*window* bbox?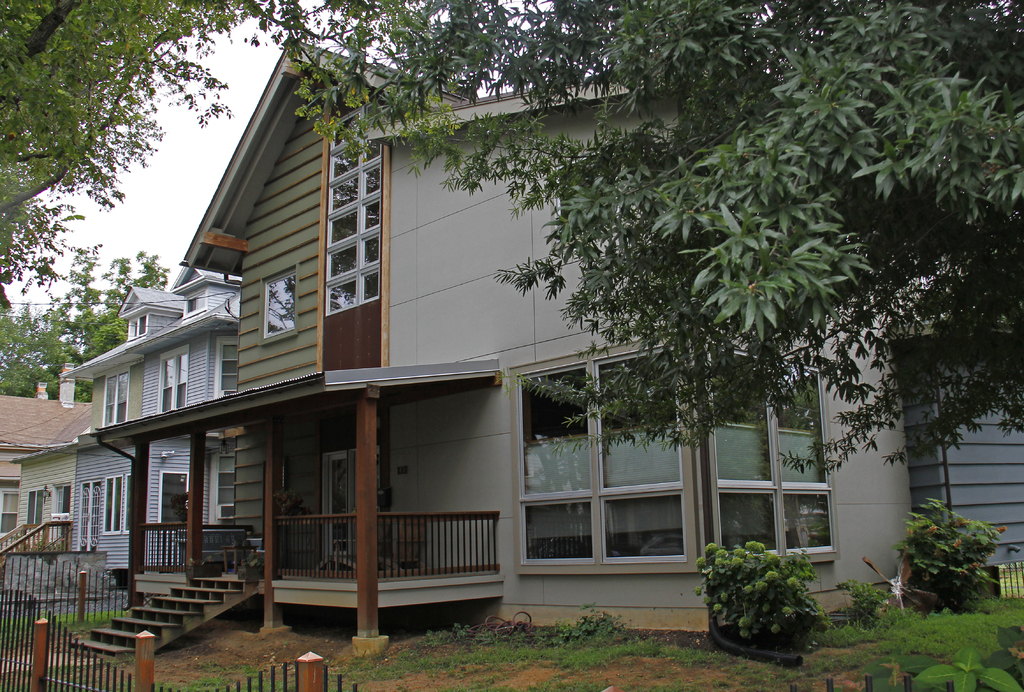
BBox(707, 358, 836, 573)
